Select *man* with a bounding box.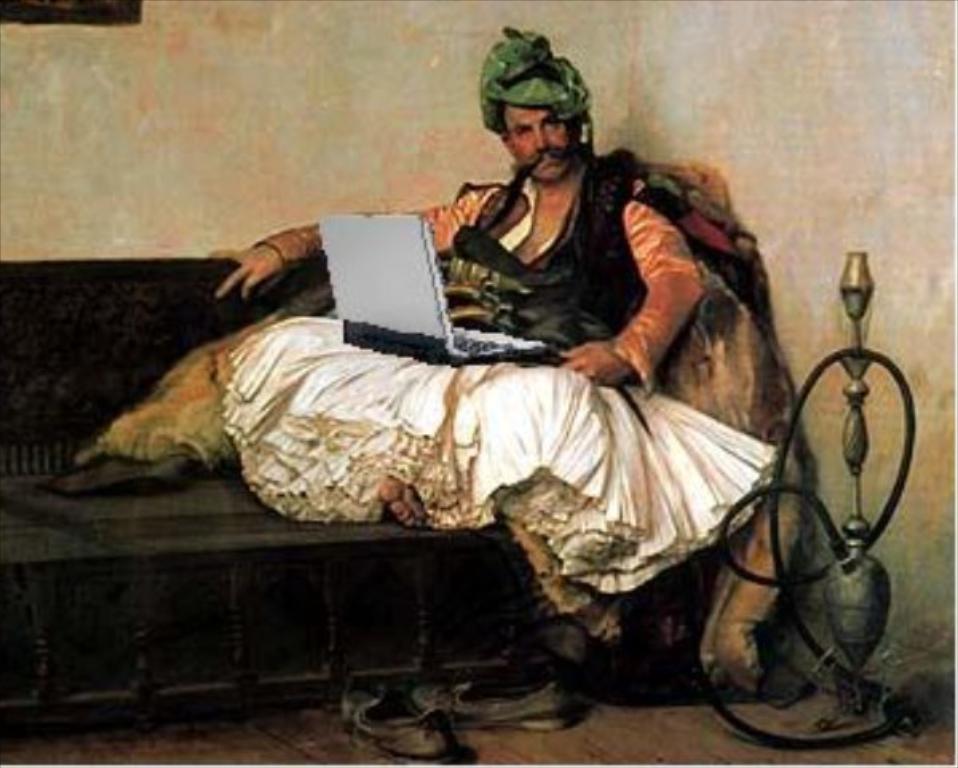
208 126 786 604.
